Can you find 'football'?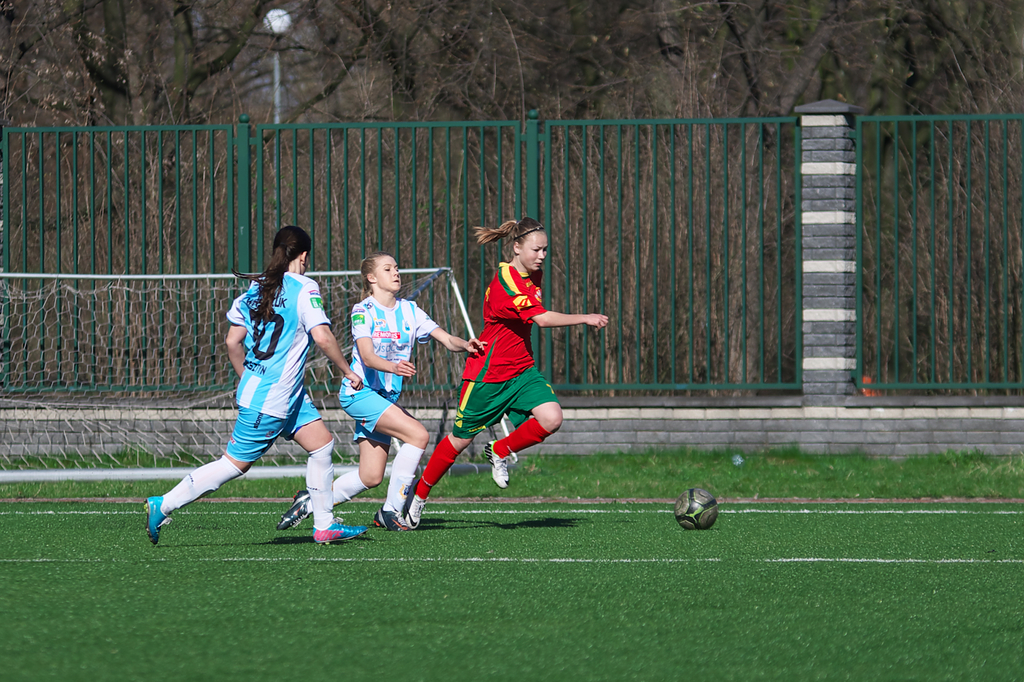
Yes, bounding box: 672, 483, 719, 535.
